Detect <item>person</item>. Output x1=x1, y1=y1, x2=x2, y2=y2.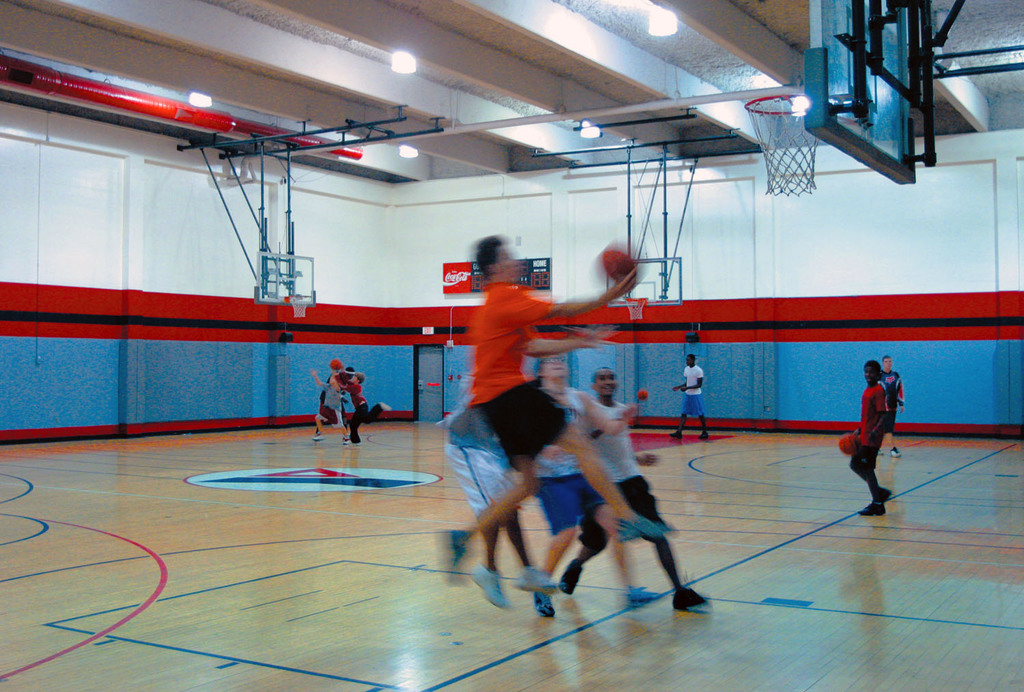
x1=874, y1=354, x2=909, y2=461.
